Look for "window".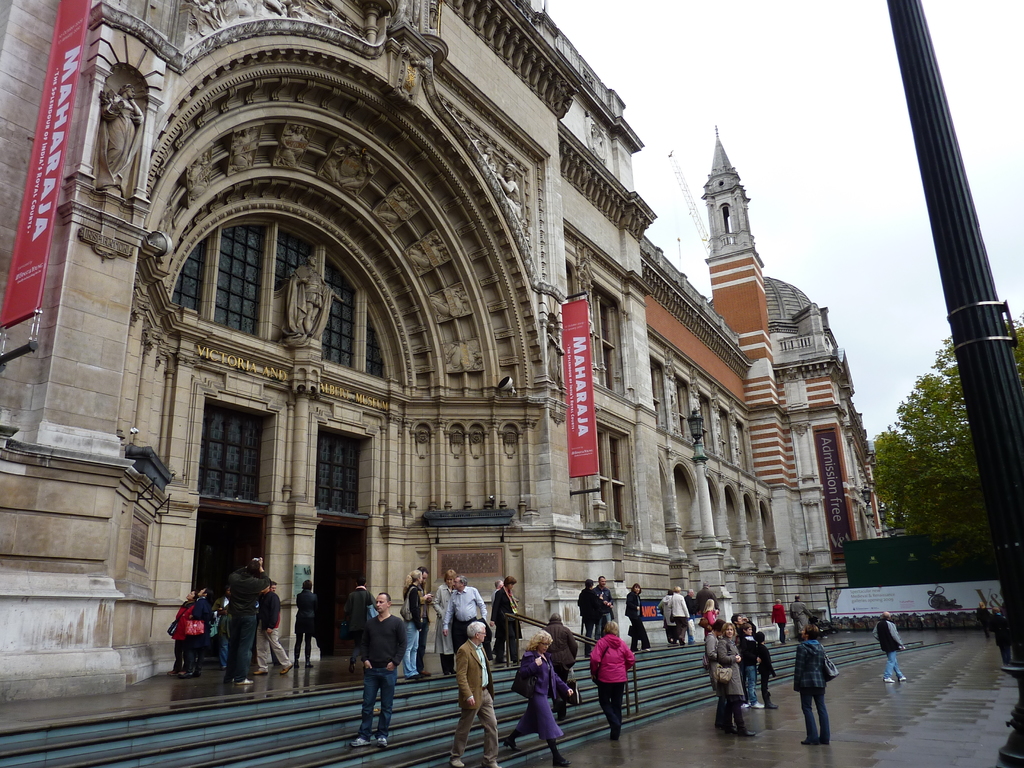
Found: left=323, top=257, right=358, bottom=367.
